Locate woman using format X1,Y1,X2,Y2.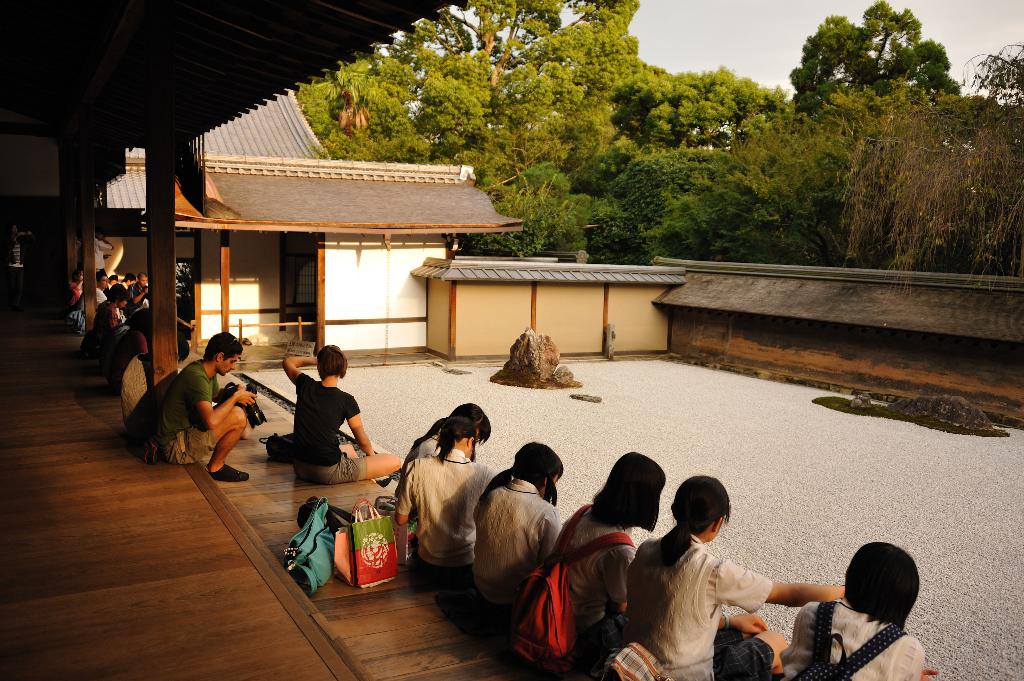
621,475,851,680.
